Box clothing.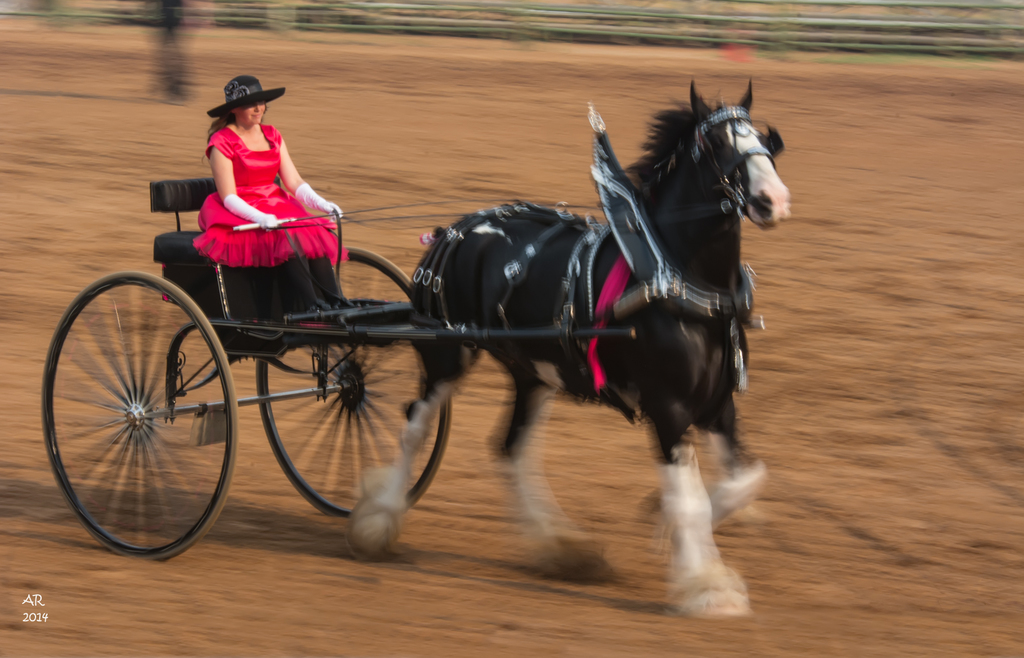
<bbox>192, 125, 351, 312</bbox>.
